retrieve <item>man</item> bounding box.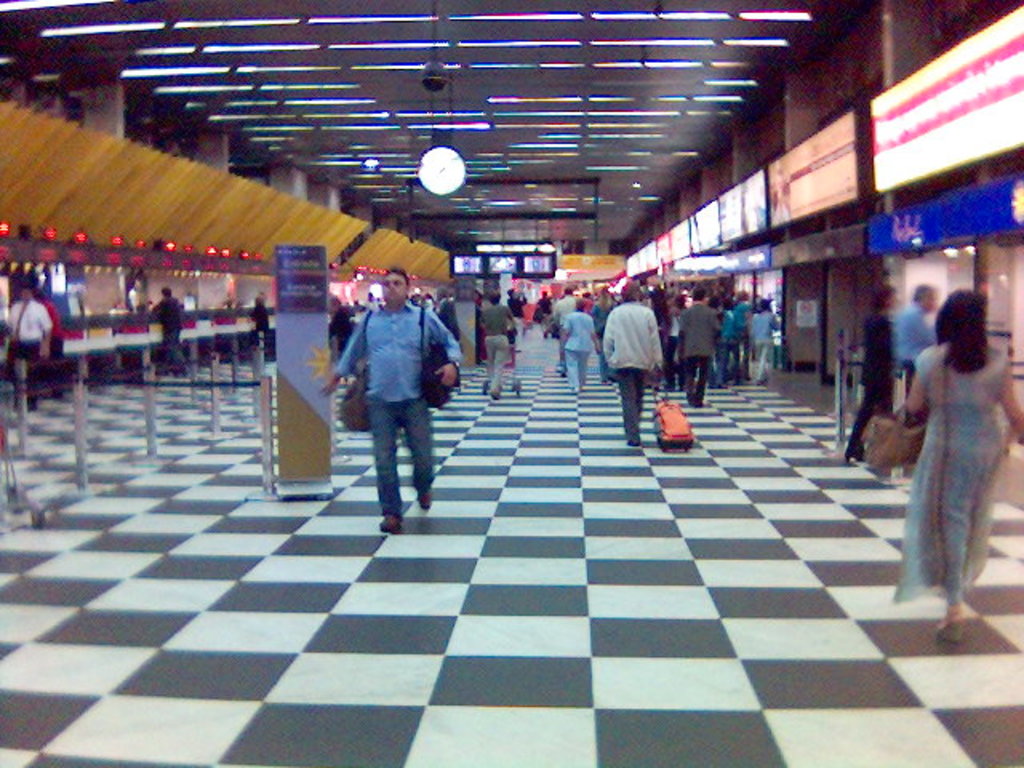
Bounding box: left=0, top=285, right=51, bottom=413.
